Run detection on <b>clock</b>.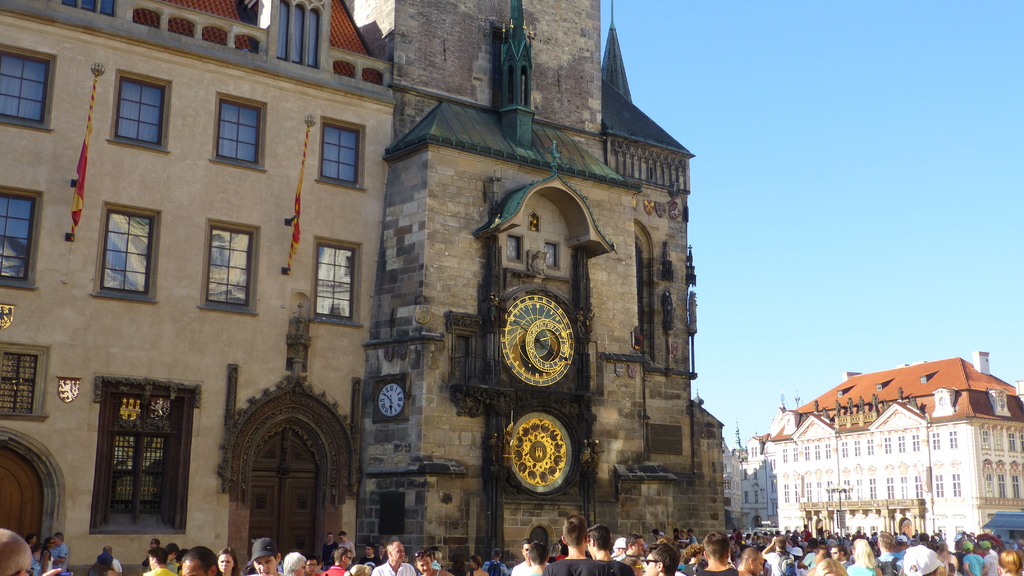
Result: (504,412,576,490).
